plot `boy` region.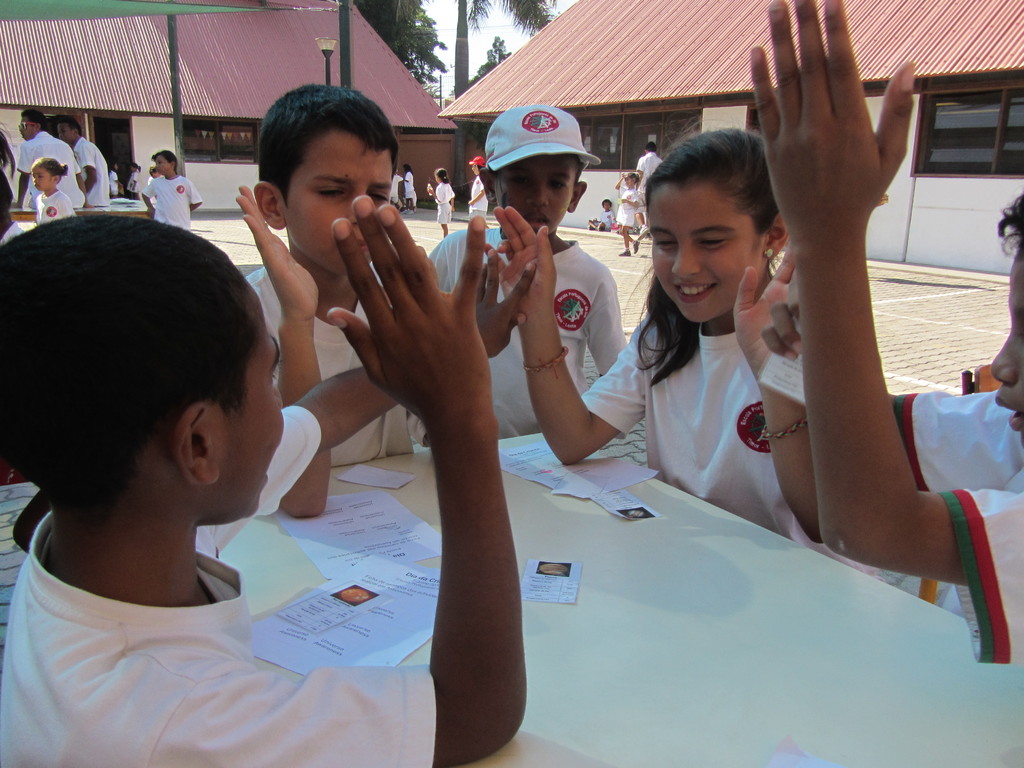
Plotted at 637:143:669:241.
